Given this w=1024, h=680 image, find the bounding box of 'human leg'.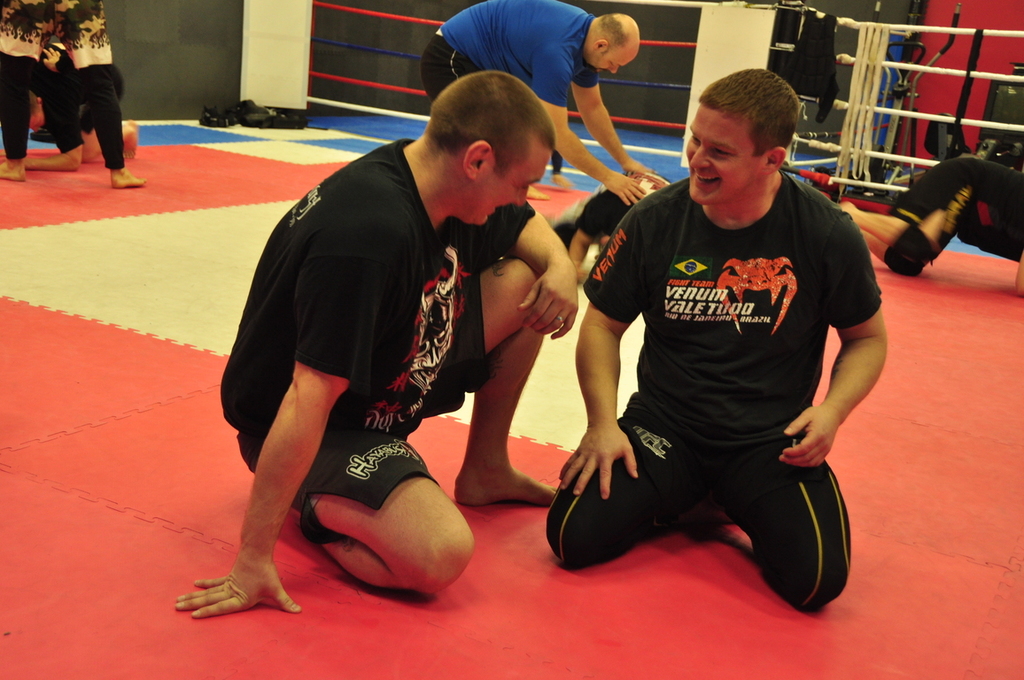
{"x1": 710, "y1": 432, "x2": 860, "y2": 614}.
